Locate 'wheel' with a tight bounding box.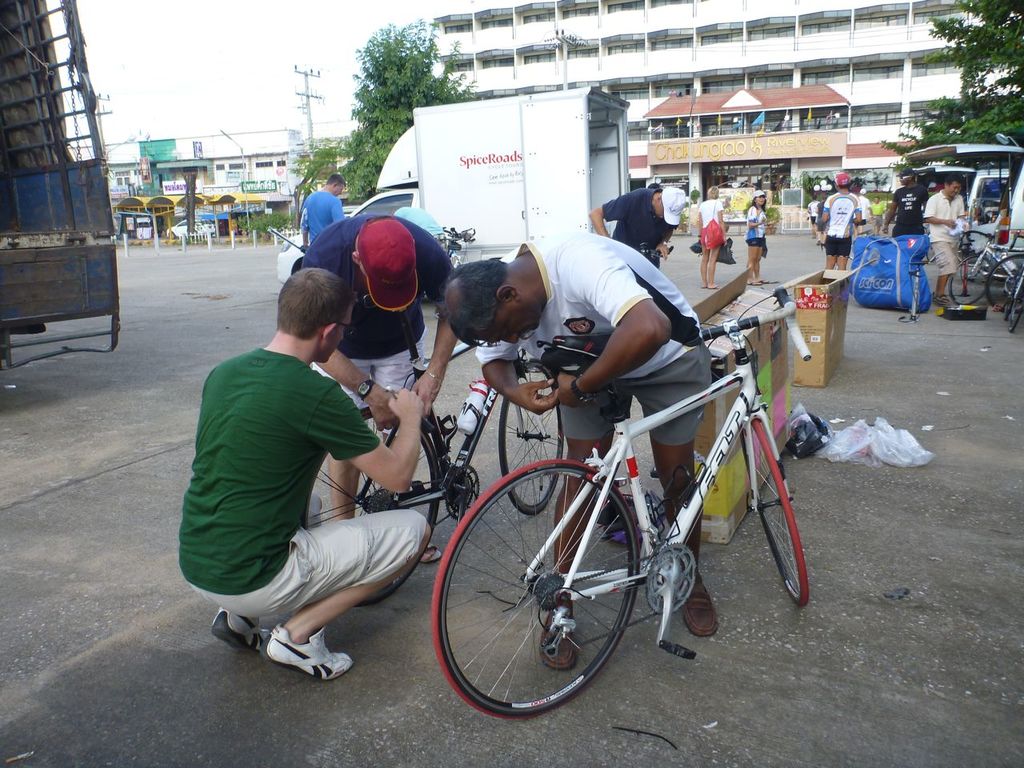
505, 362, 570, 513.
